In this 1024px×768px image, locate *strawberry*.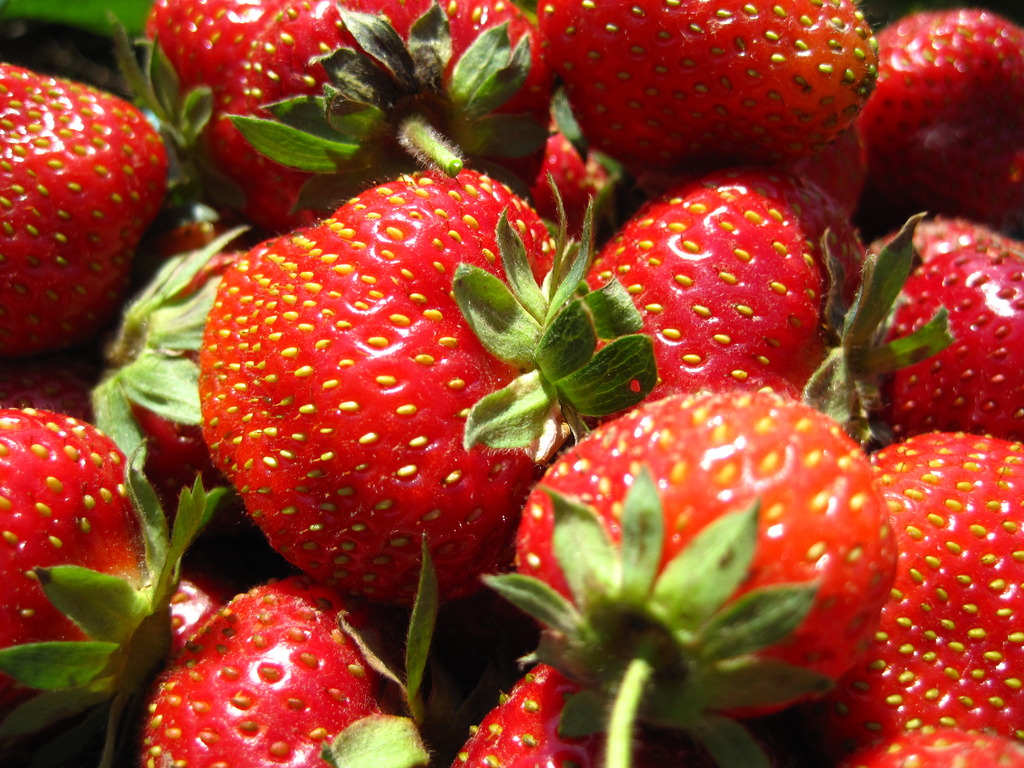
Bounding box: {"x1": 220, "y1": 0, "x2": 557, "y2": 235}.
